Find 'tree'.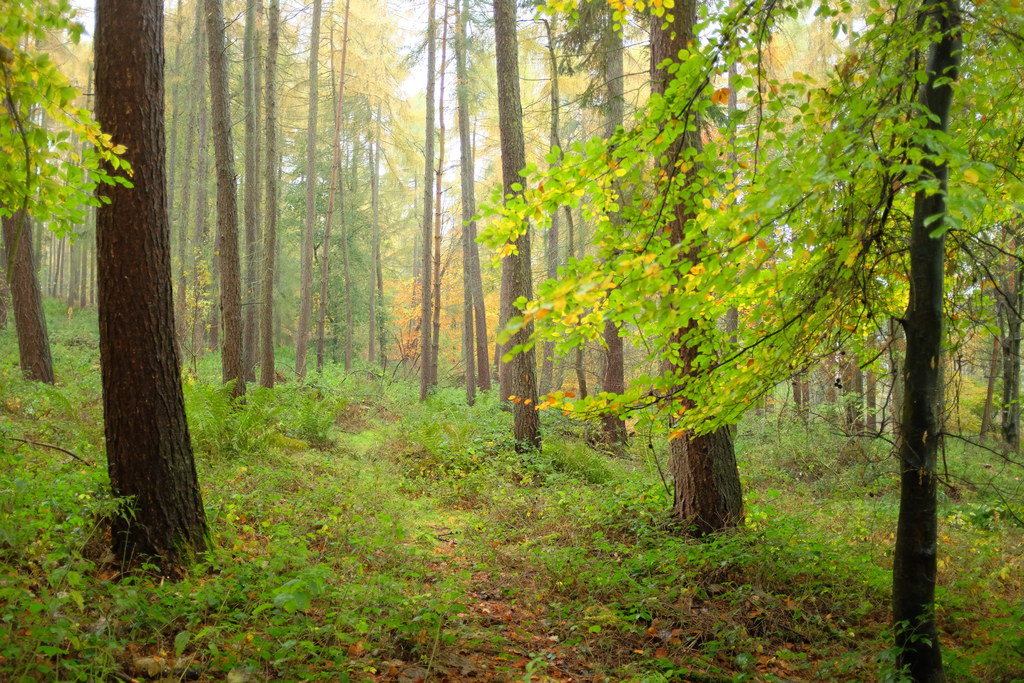
0 0 132 393.
